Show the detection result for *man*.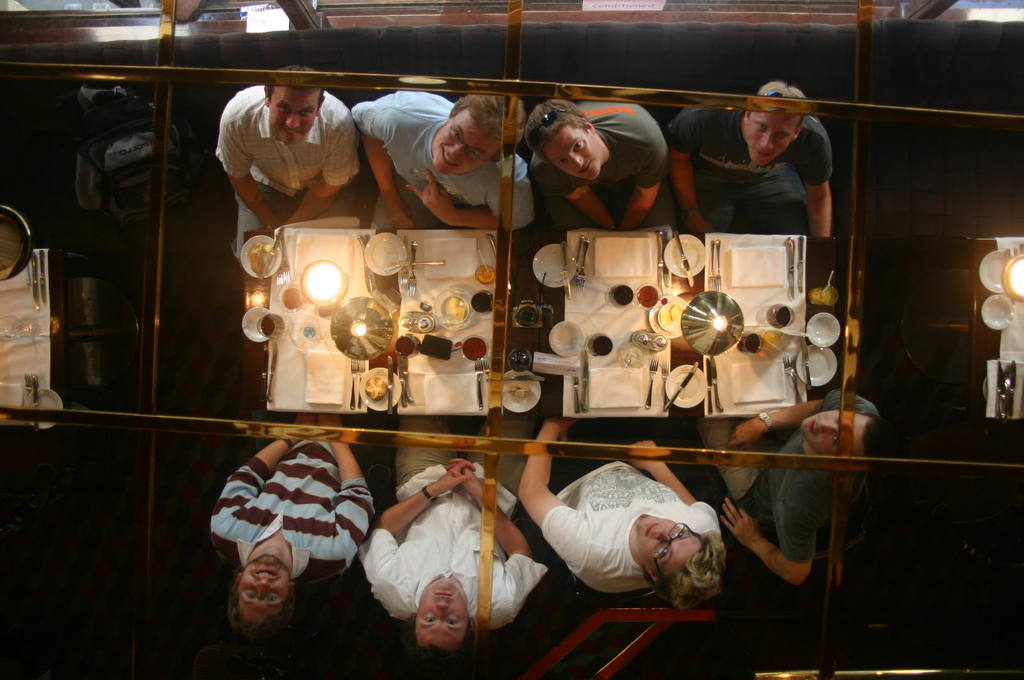
rect(206, 417, 379, 649).
